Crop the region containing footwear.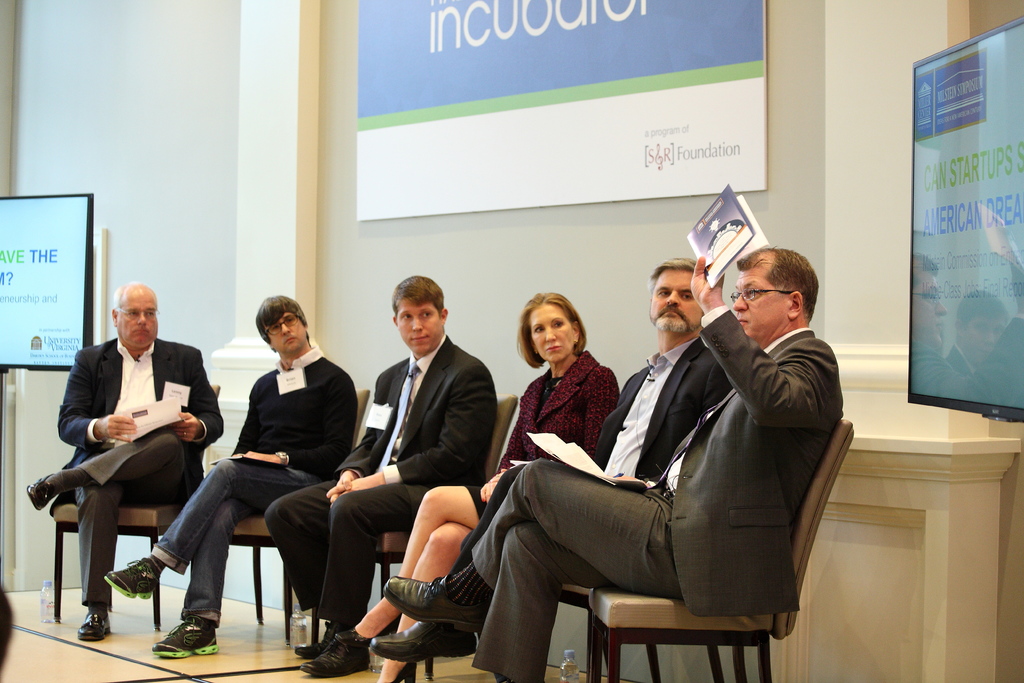
Crop region: <box>371,614,476,662</box>.
